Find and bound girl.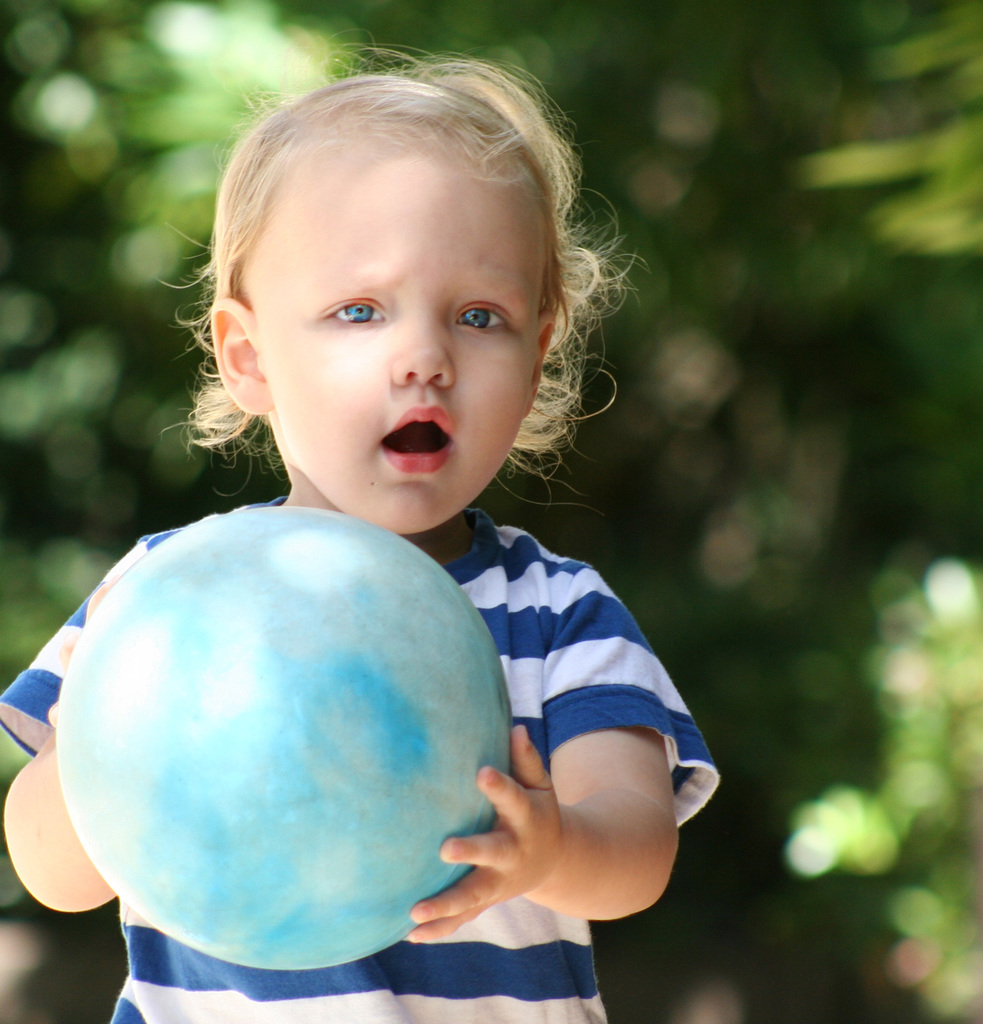
Bound: region(0, 39, 716, 1022).
